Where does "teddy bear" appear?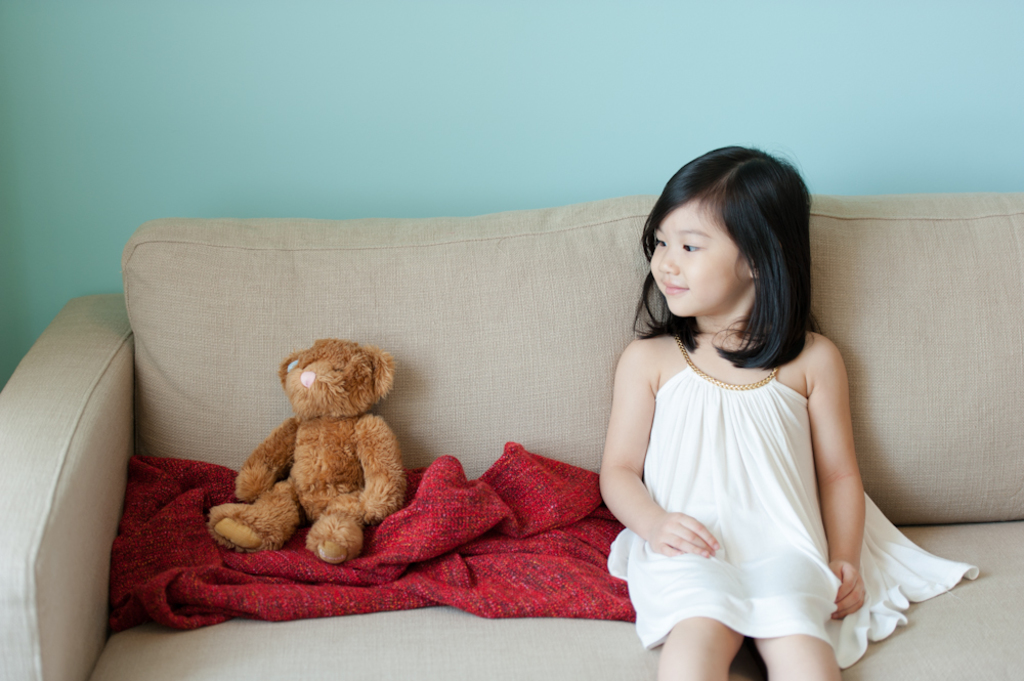
Appears at (x1=202, y1=337, x2=409, y2=570).
